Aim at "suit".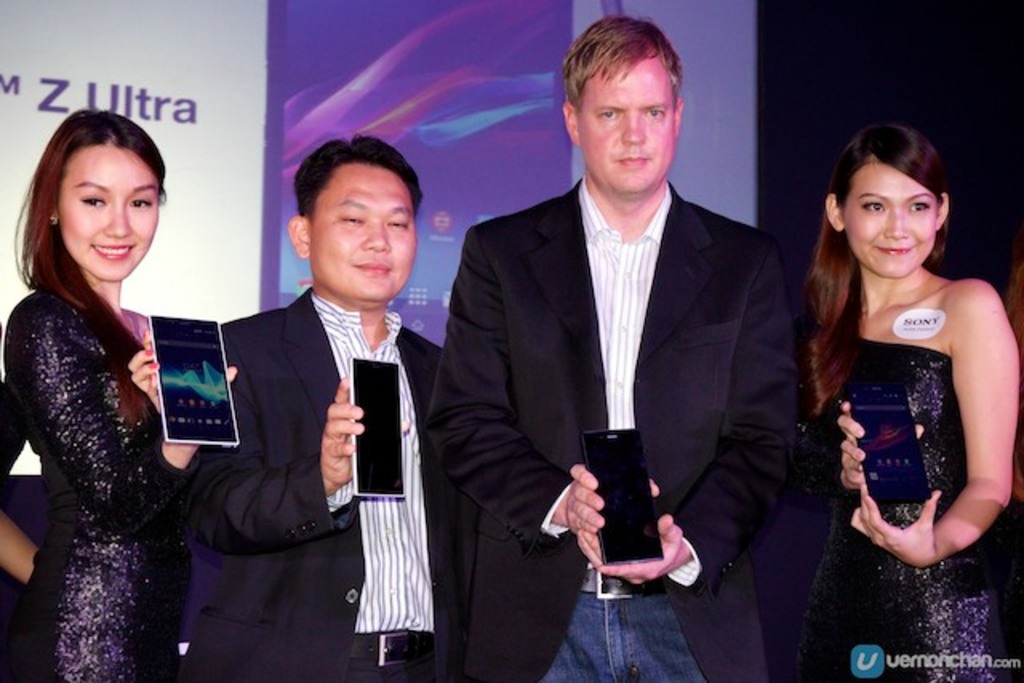
Aimed at pyautogui.locateOnScreen(422, 176, 794, 681).
